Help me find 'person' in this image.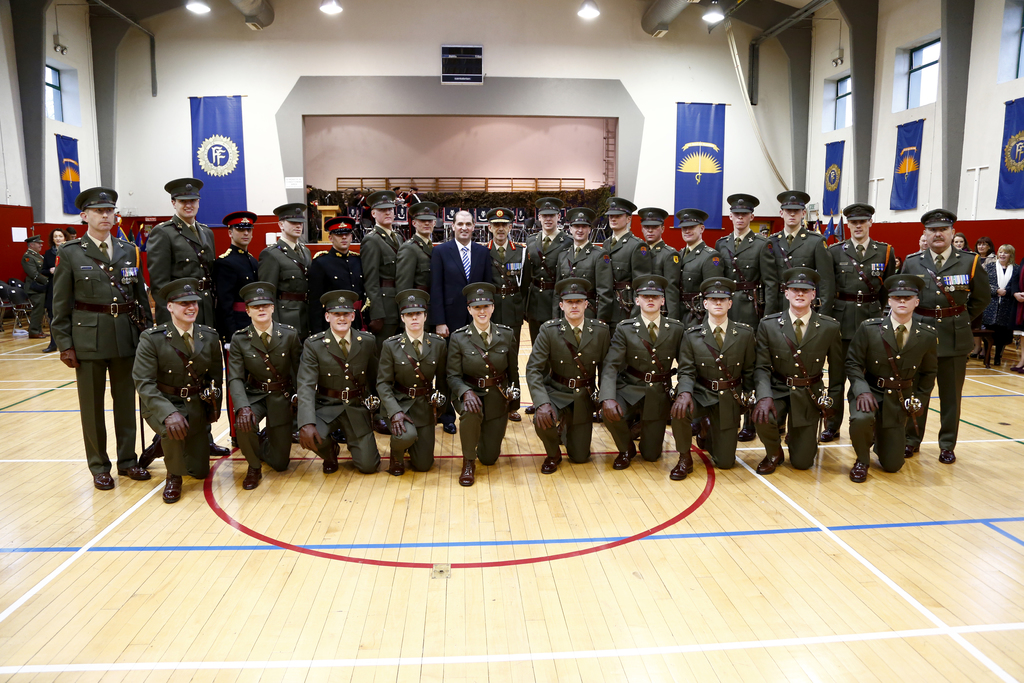
Found it: [left=766, top=188, right=836, bottom=315].
